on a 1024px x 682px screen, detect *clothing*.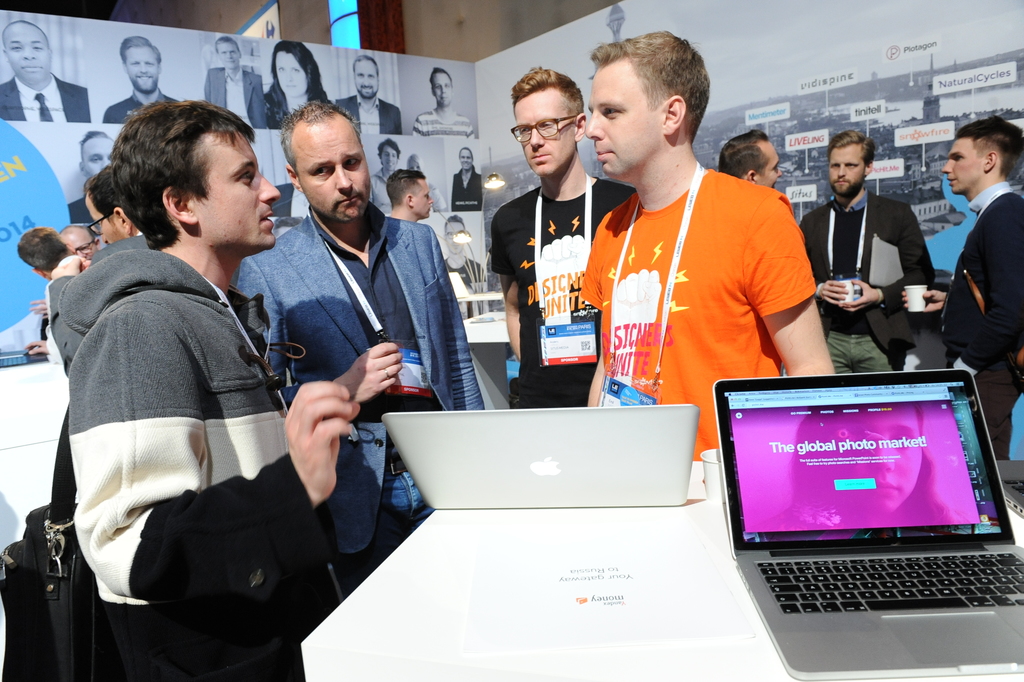
(272, 178, 315, 220).
